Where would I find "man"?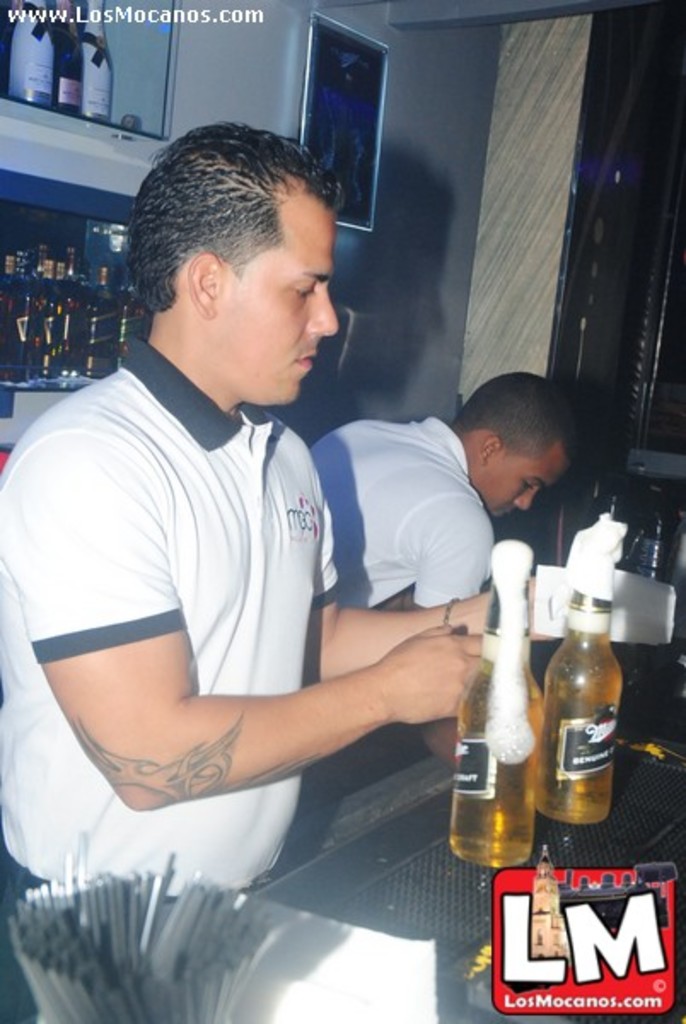
At 309, 360, 604, 777.
